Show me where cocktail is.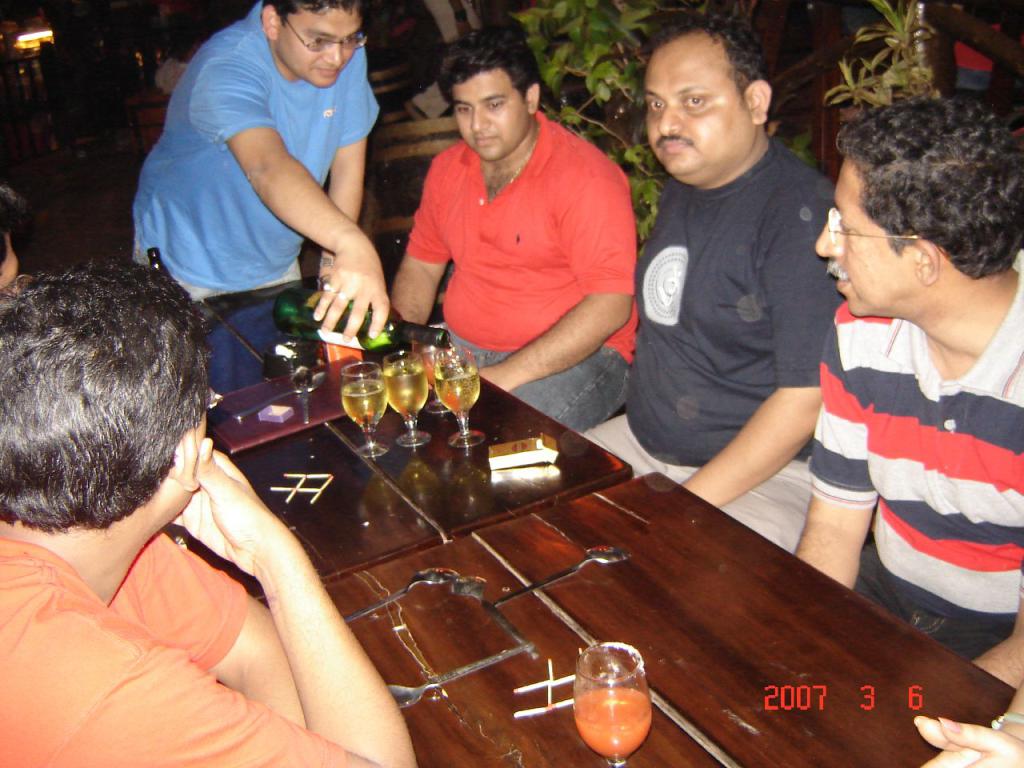
cocktail is at 339 352 389 462.
